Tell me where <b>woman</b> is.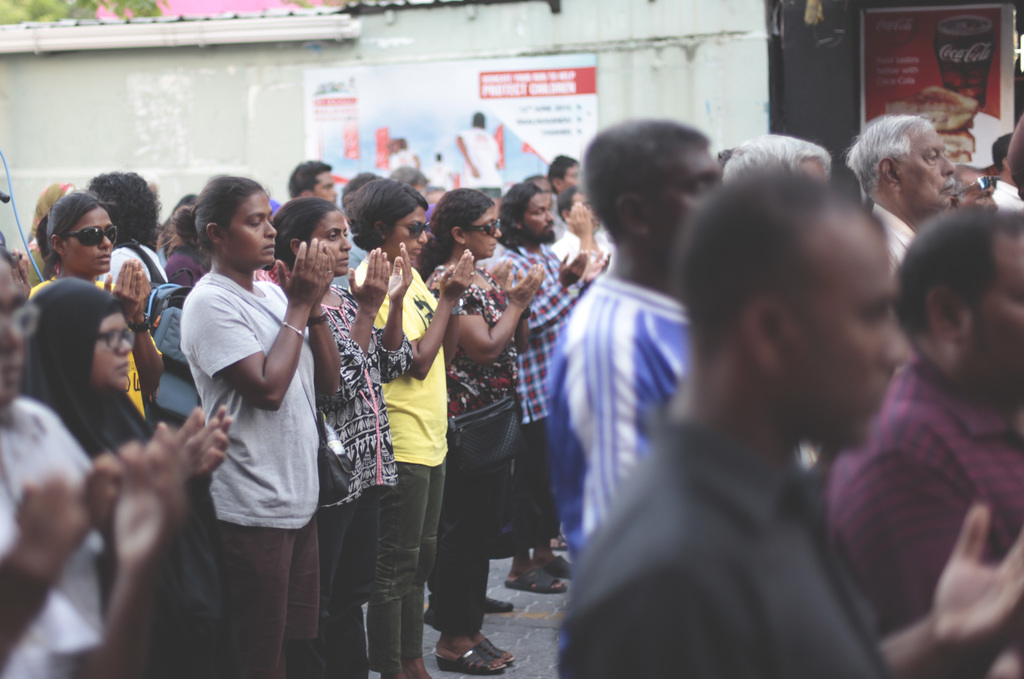
<b>woman</b> is at locate(416, 191, 543, 671).
